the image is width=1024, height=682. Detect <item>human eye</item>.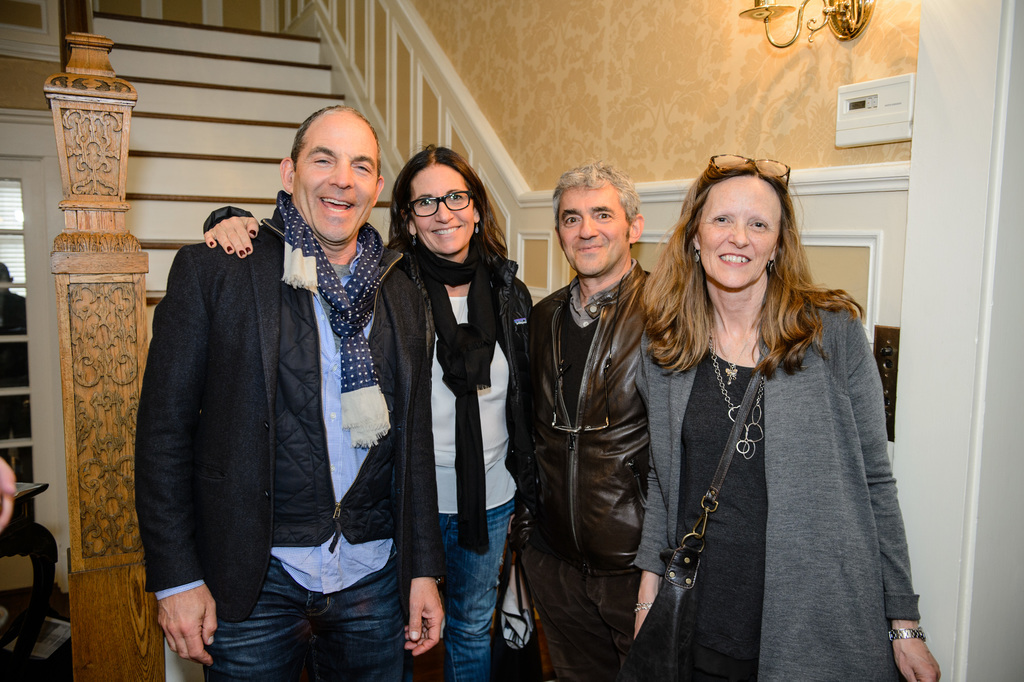
Detection: bbox=[595, 210, 612, 222].
